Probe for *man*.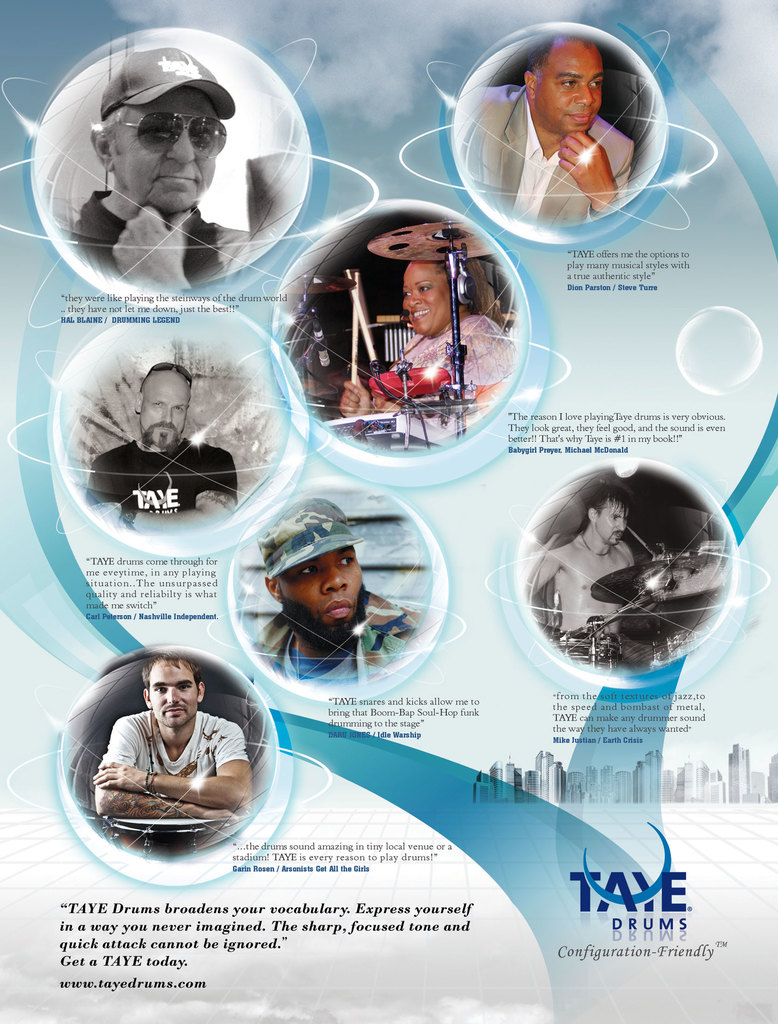
Probe result: 68 37 245 287.
